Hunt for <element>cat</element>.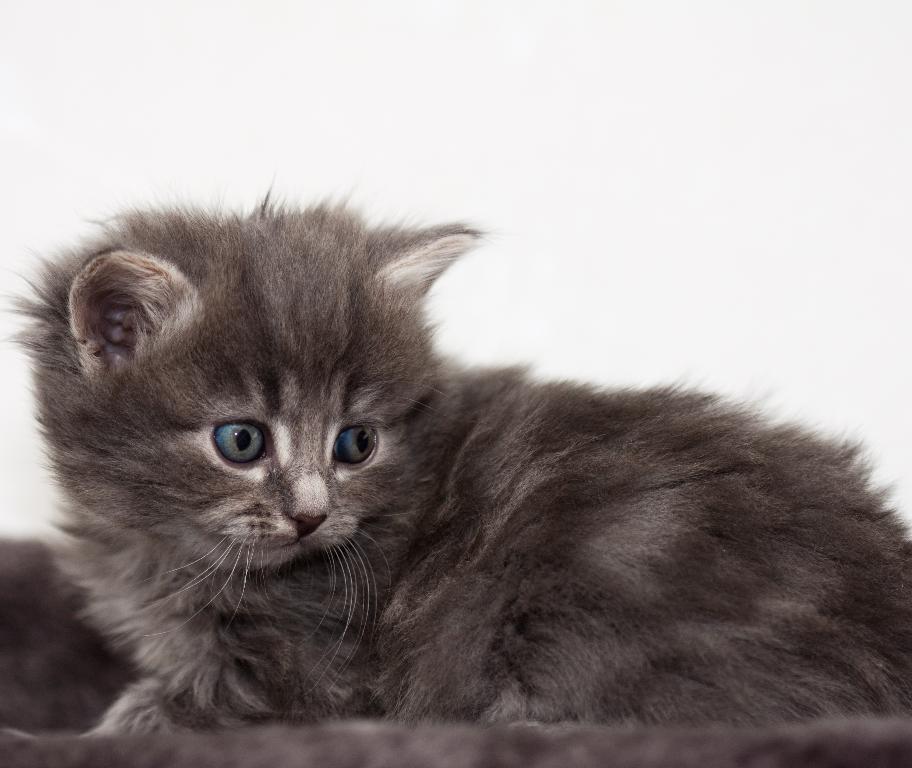
Hunted down at pyautogui.locateOnScreen(0, 173, 911, 718).
